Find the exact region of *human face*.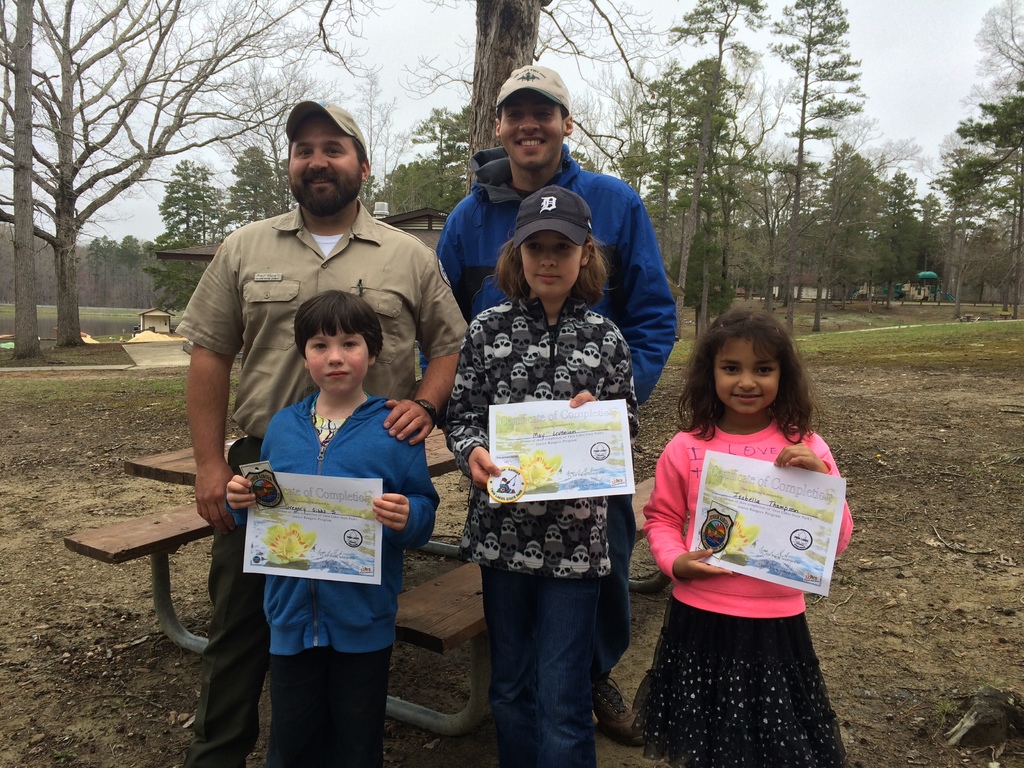
Exact region: <region>710, 333, 781, 417</region>.
